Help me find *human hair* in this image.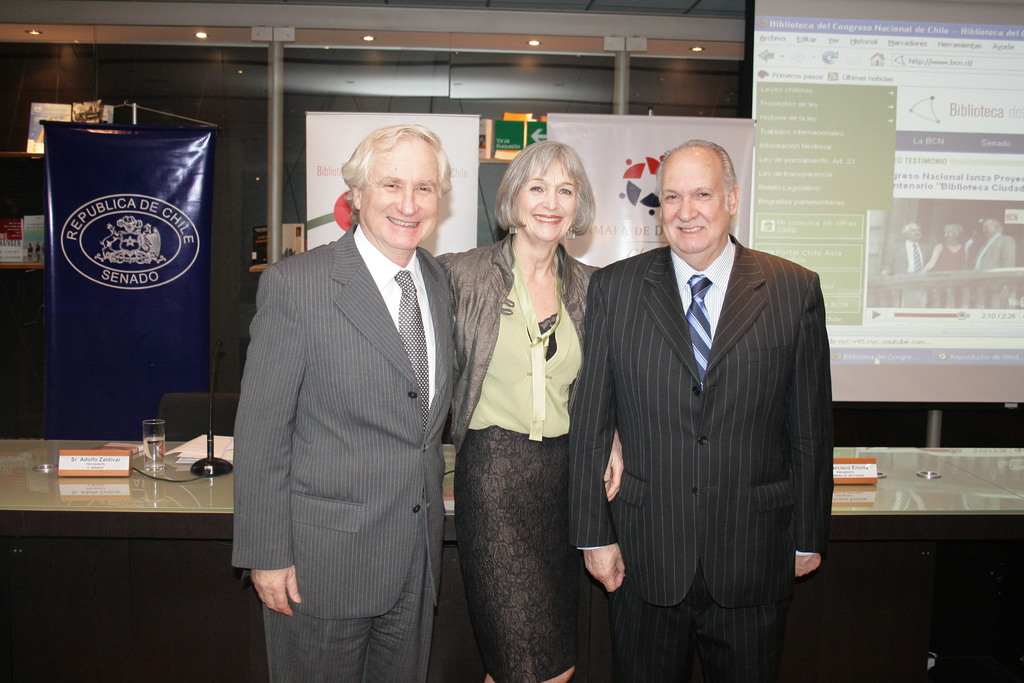
Found it: <box>652,142,737,210</box>.
